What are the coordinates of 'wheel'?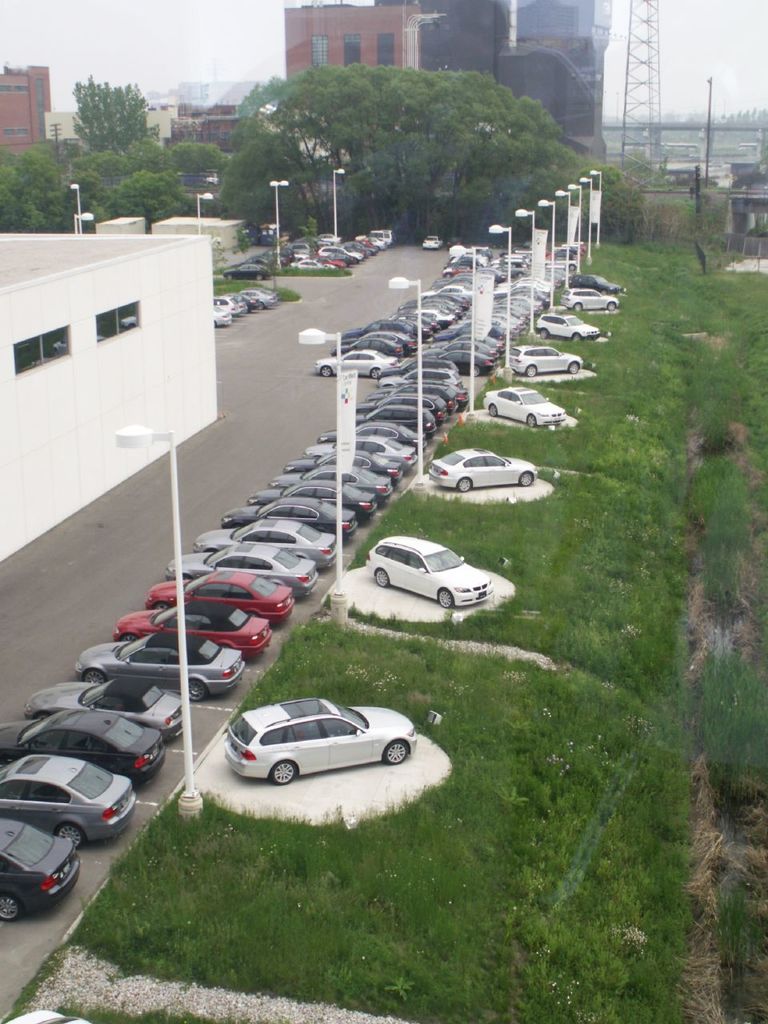
[459, 477, 471, 491].
